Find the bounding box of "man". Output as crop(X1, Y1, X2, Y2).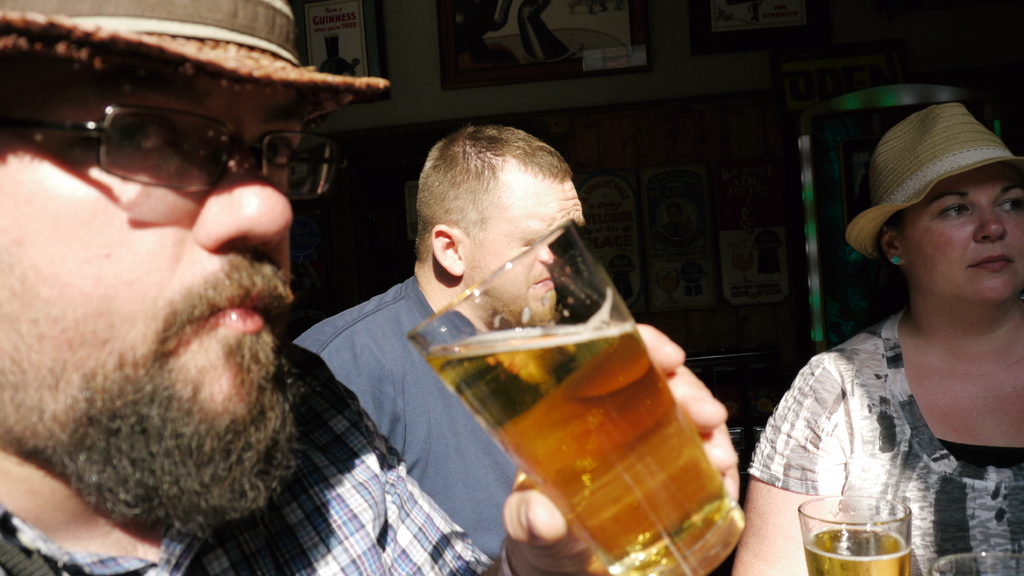
crop(289, 124, 586, 561).
